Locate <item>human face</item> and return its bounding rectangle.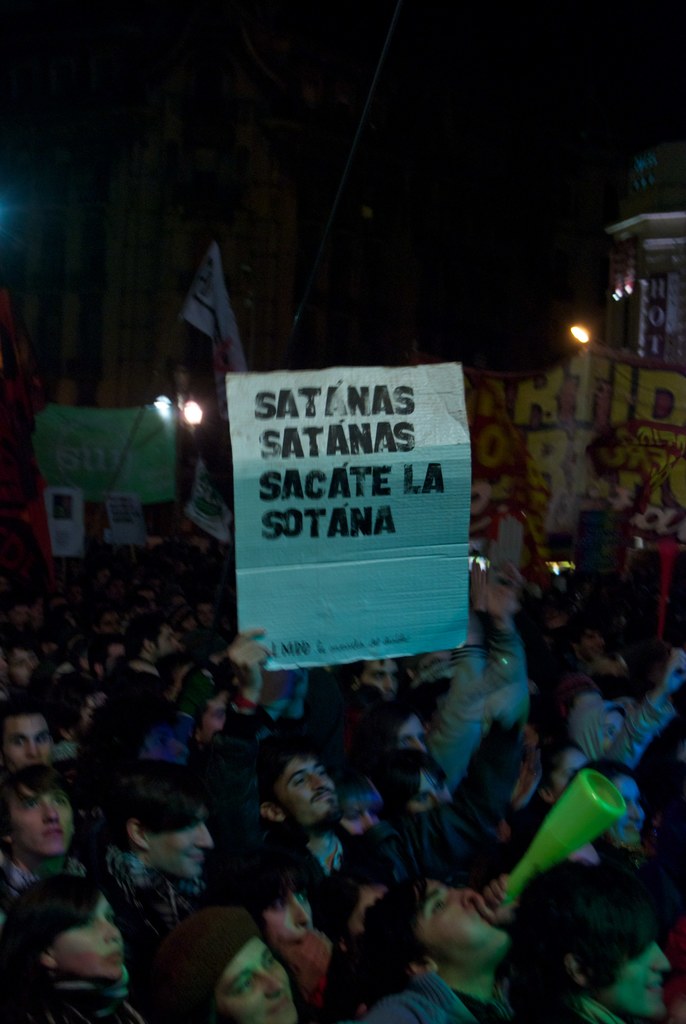
407/767/454/814.
